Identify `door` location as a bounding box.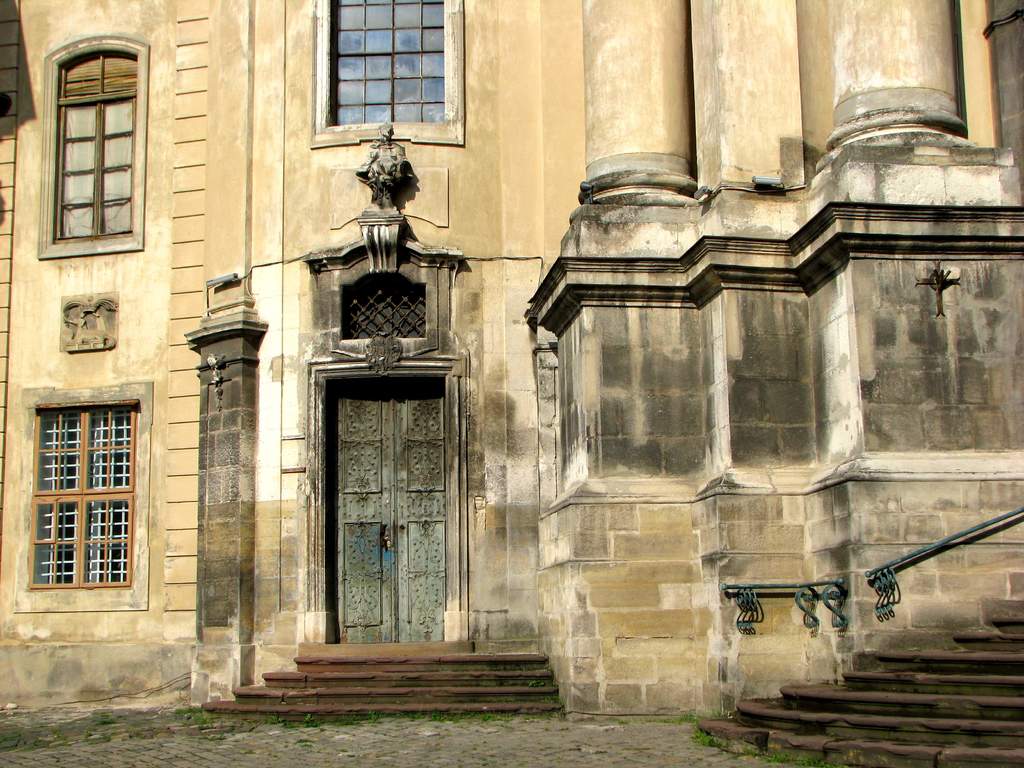
332,383,438,644.
